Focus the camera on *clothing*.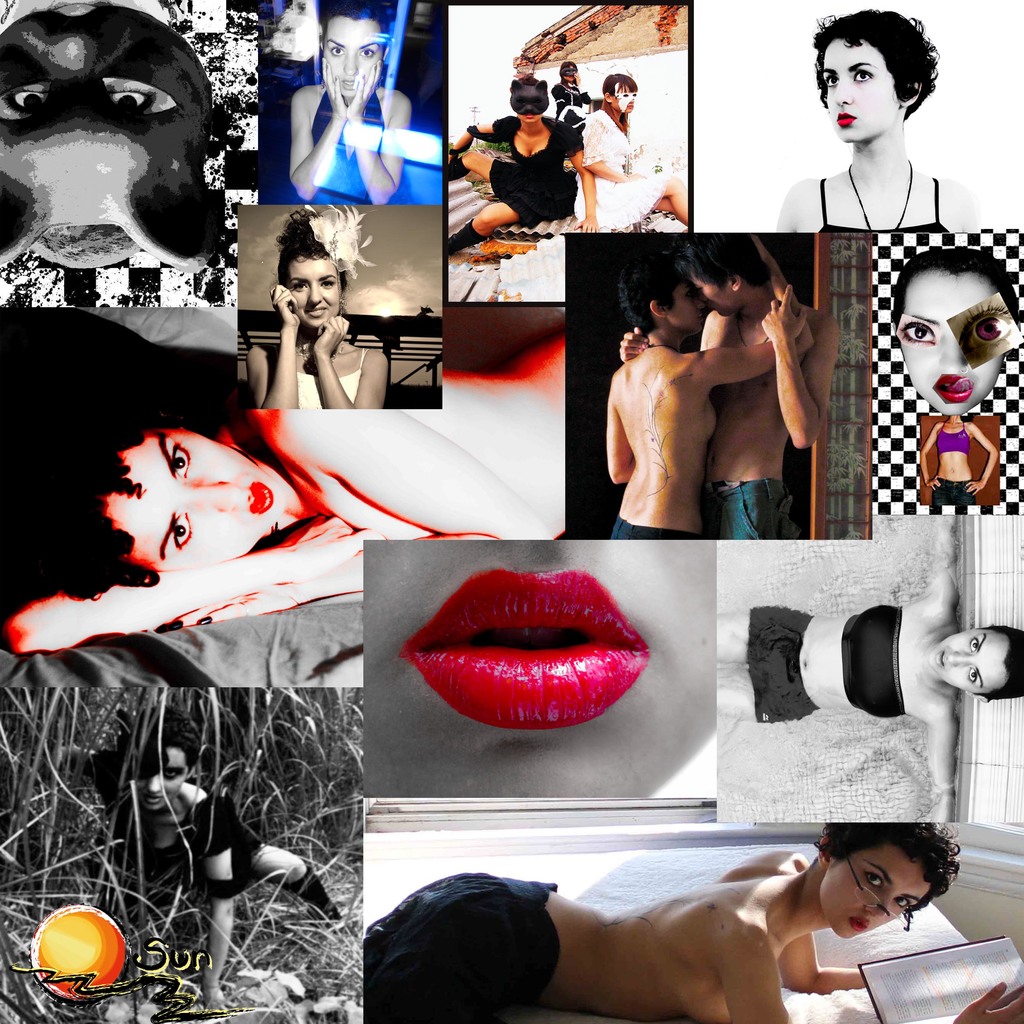
Focus region: <bbox>932, 479, 977, 516</bbox>.
